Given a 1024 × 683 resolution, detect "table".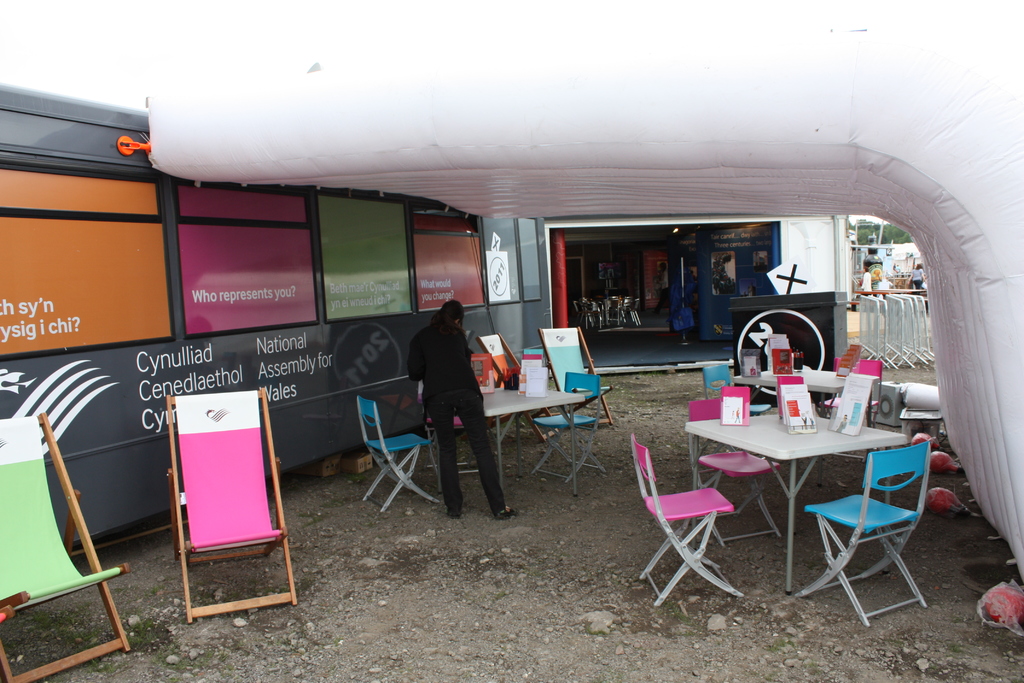
735:362:850:415.
